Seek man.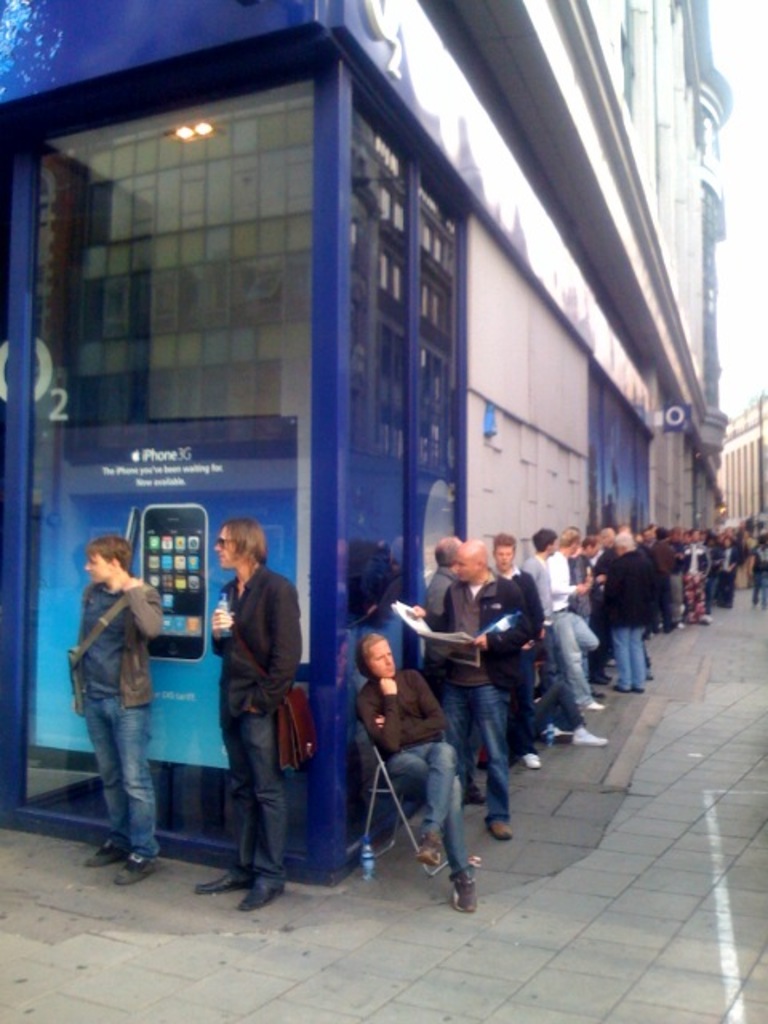
<box>486,533,544,766</box>.
